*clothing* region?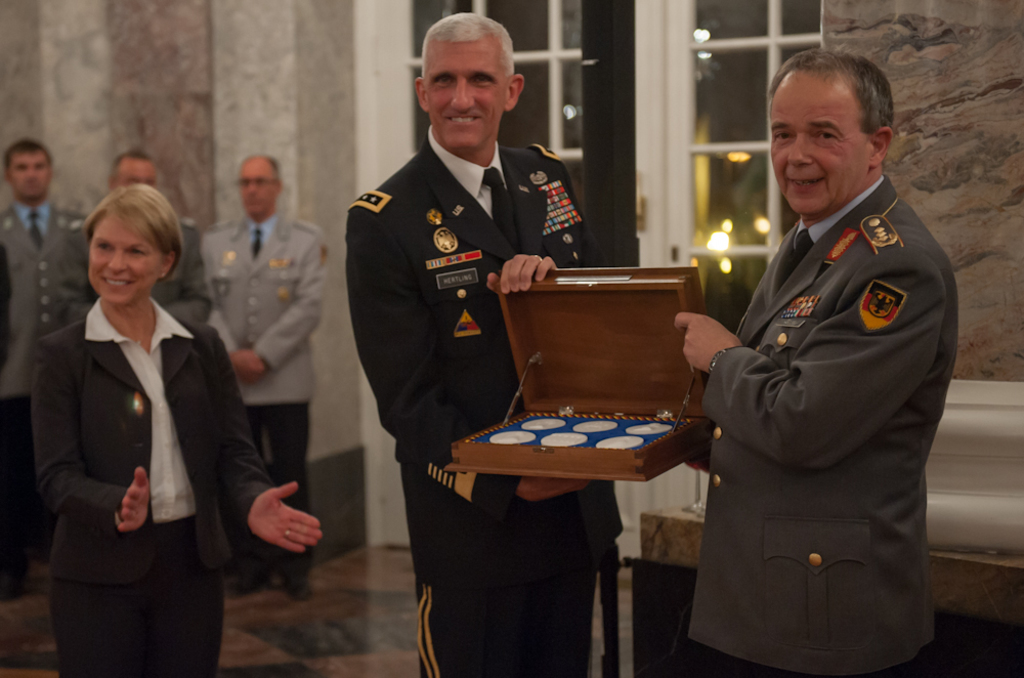
<box>191,216,324,567</box>
